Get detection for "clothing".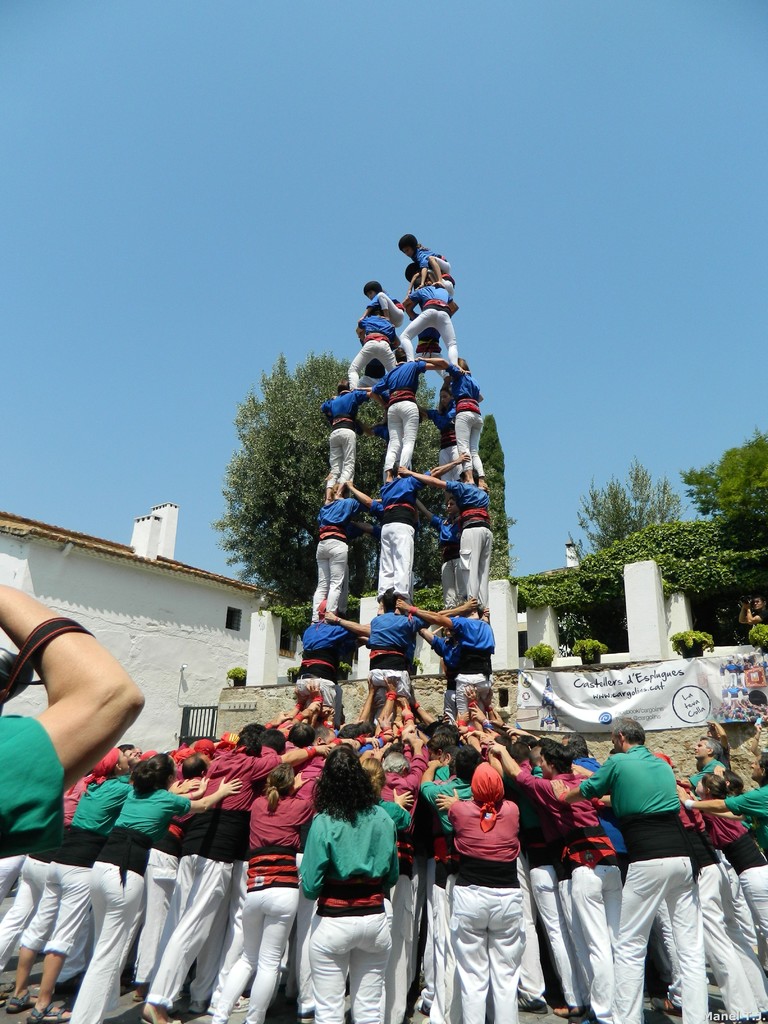
Detection: (x1=365, y1=612, x2=428, y2=722).
